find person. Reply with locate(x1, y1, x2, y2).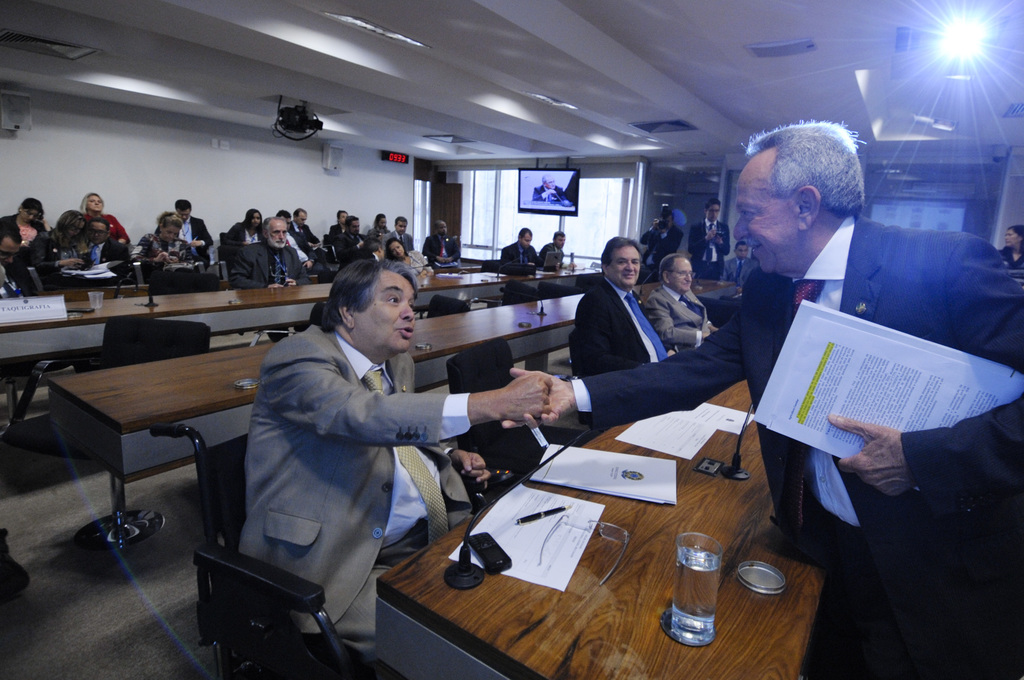
locate(481, 220, 550, 277).
